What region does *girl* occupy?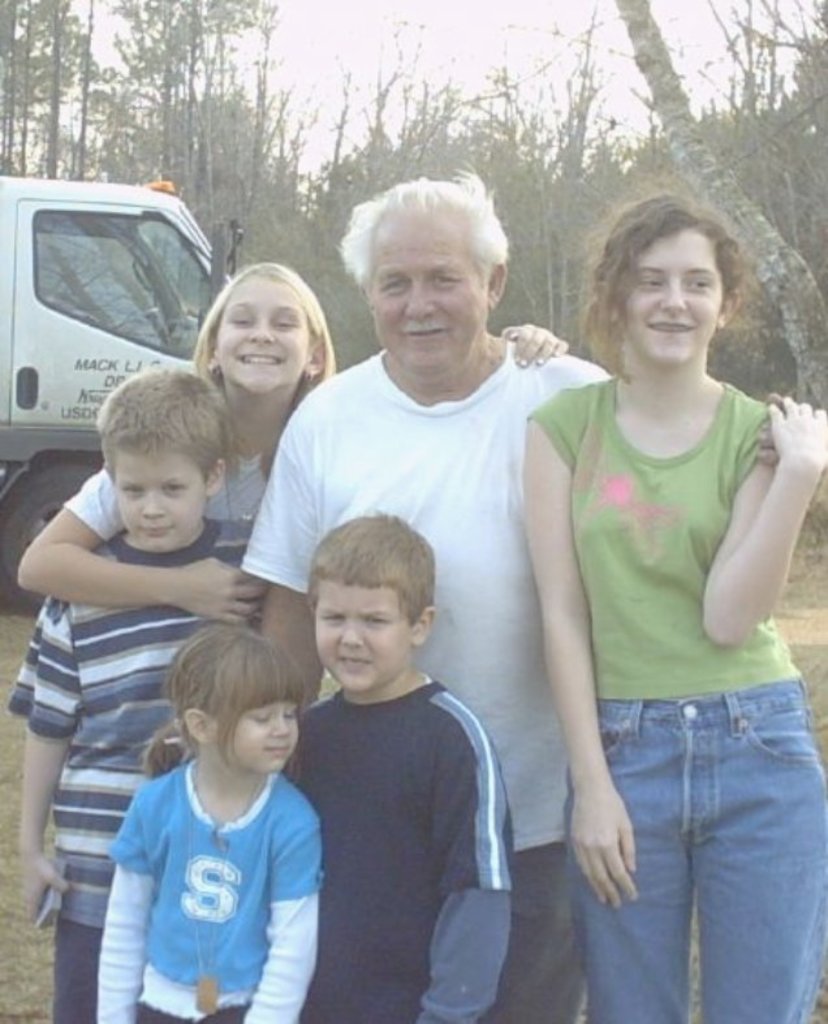
[527,168,827,1023].
